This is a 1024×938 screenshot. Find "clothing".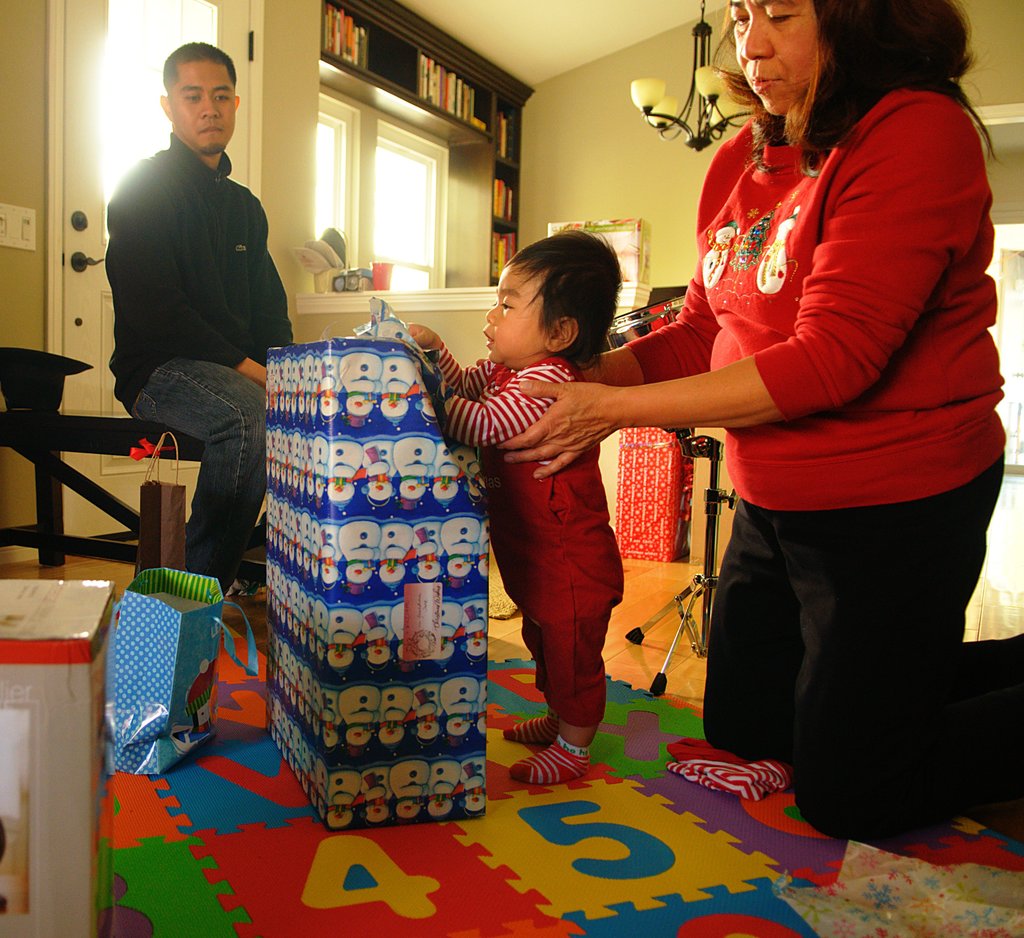
Bounding box: (601,53,1023,864).
